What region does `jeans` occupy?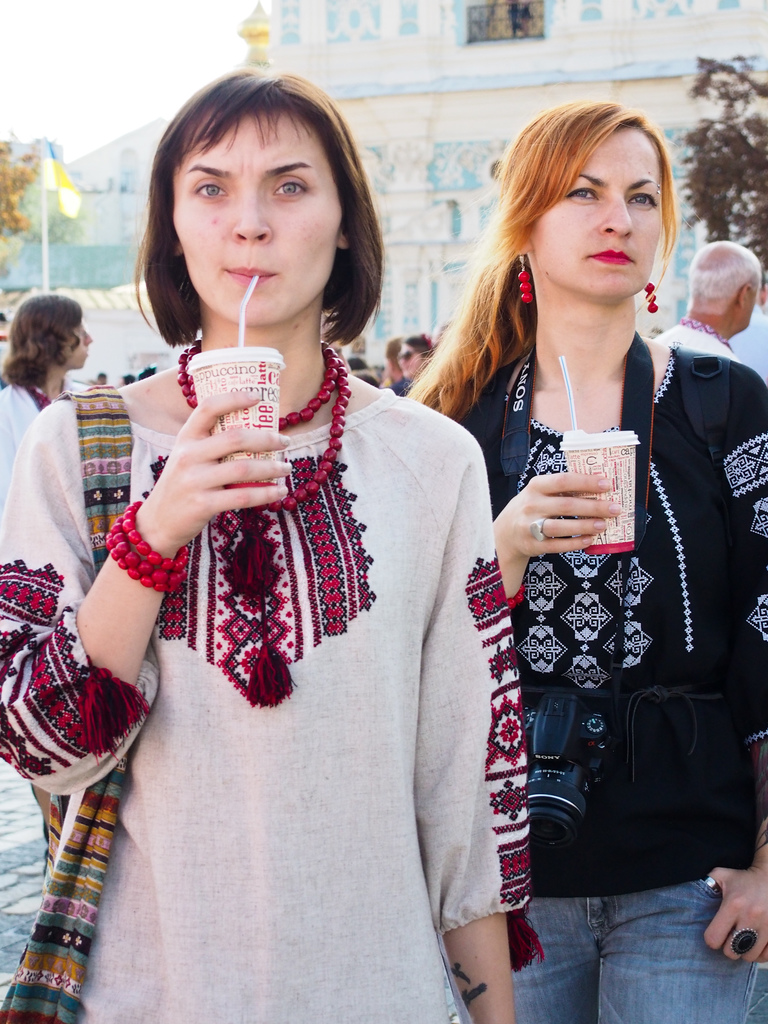
x1=509, y1=870, x2=736, y2=1017.
